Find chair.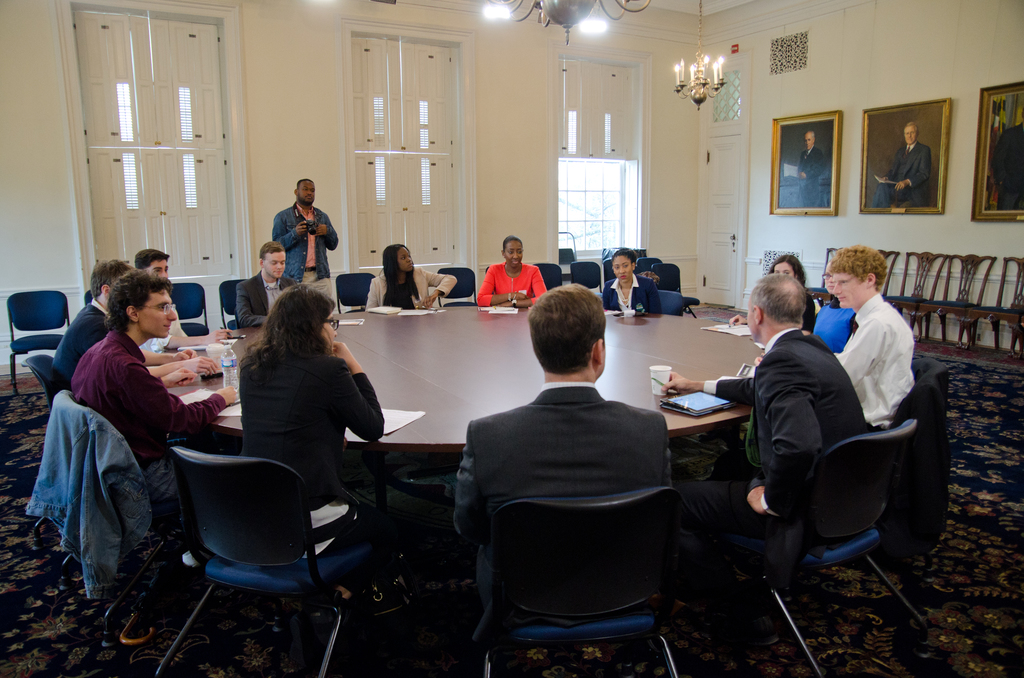
[560, 245, 575, 265].
